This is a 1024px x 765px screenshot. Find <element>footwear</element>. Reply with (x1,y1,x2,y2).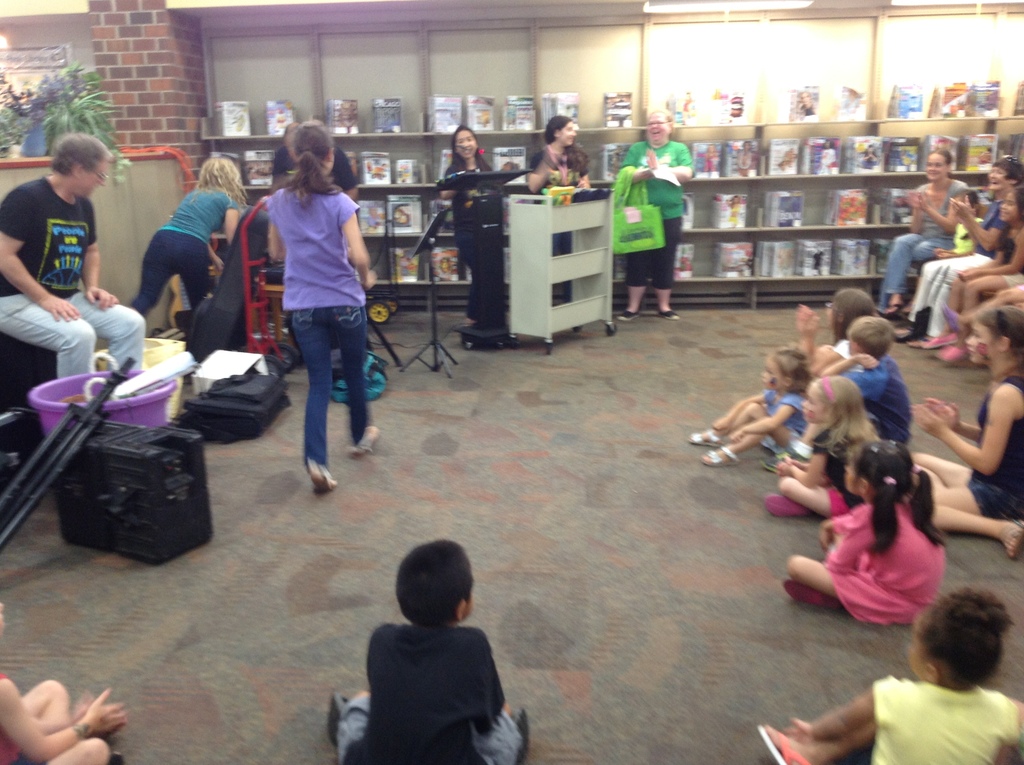
(515,707,528,763).
